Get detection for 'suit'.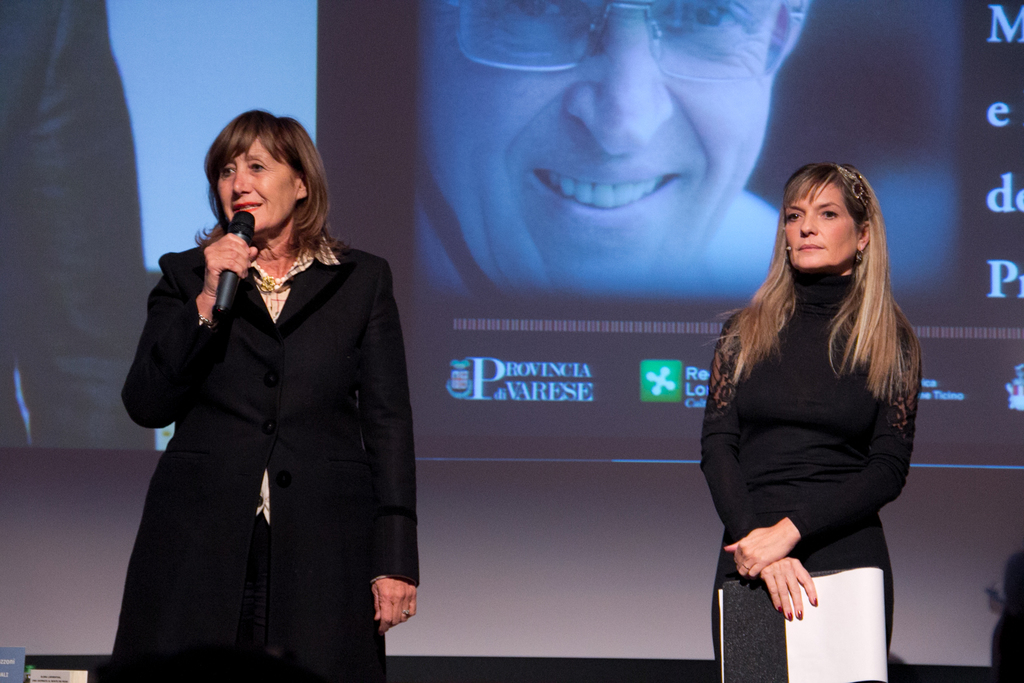
Detection: (112, 165, 426, 668).
